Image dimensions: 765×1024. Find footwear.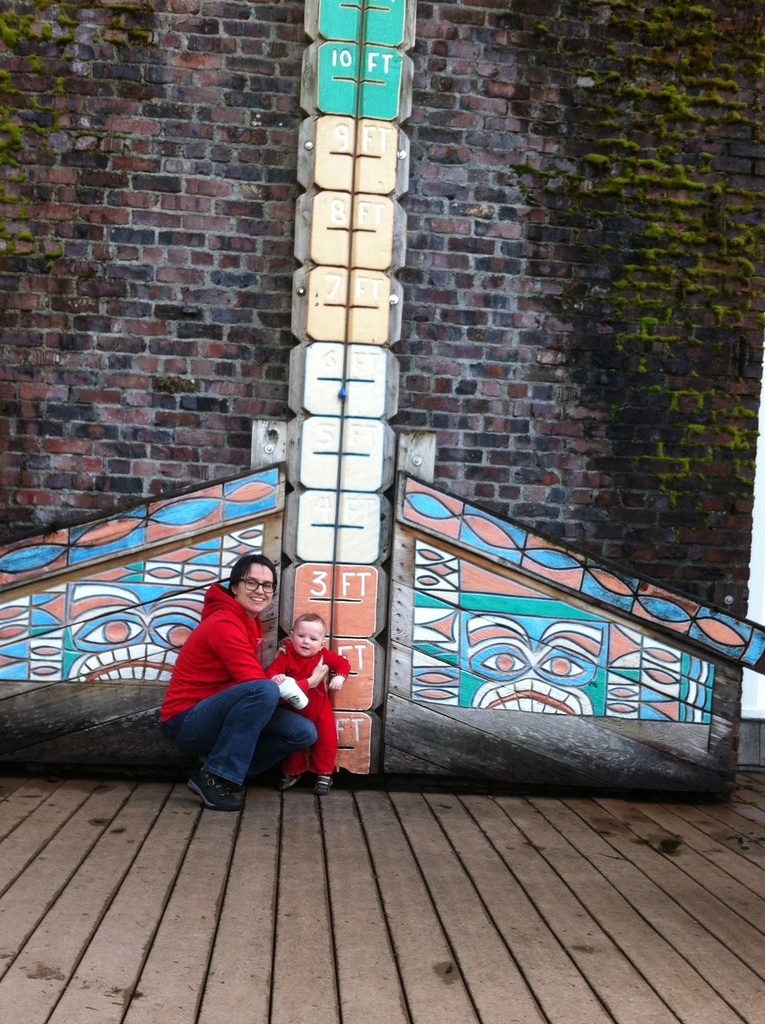
[281, 772, 299, 788].
